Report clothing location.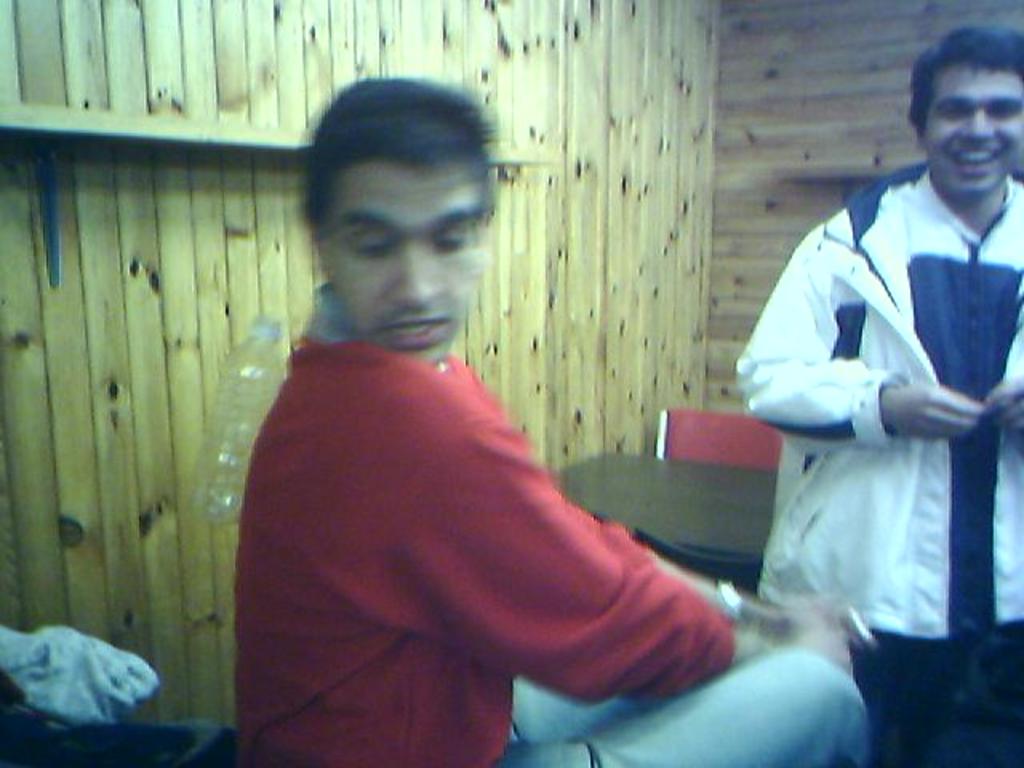
Report: 230/285/875/763.
